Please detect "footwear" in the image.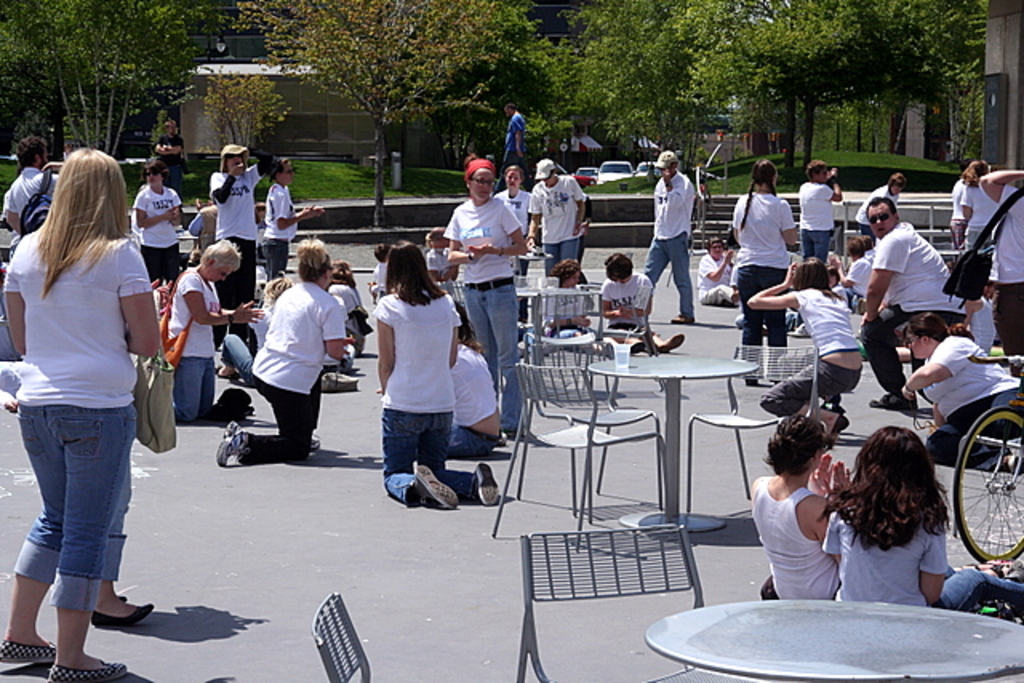
left=0, top=641, right=56, bottom=664.
